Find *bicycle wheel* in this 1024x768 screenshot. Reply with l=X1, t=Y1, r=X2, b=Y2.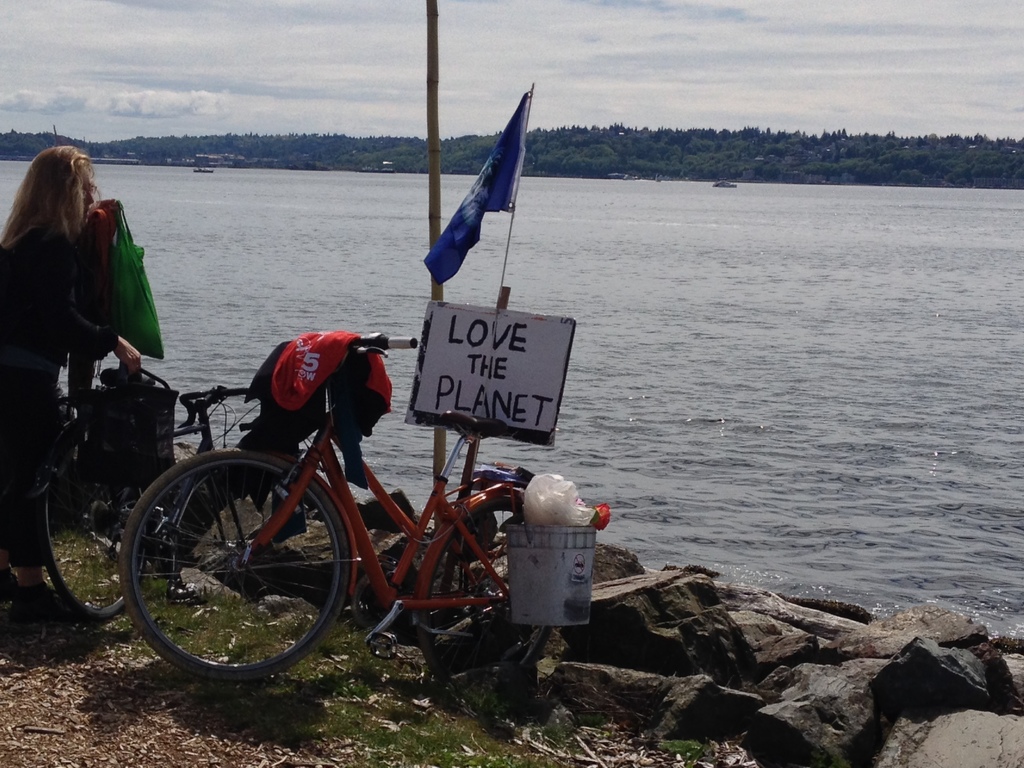
l=29, t=400, r=161, b=621.
